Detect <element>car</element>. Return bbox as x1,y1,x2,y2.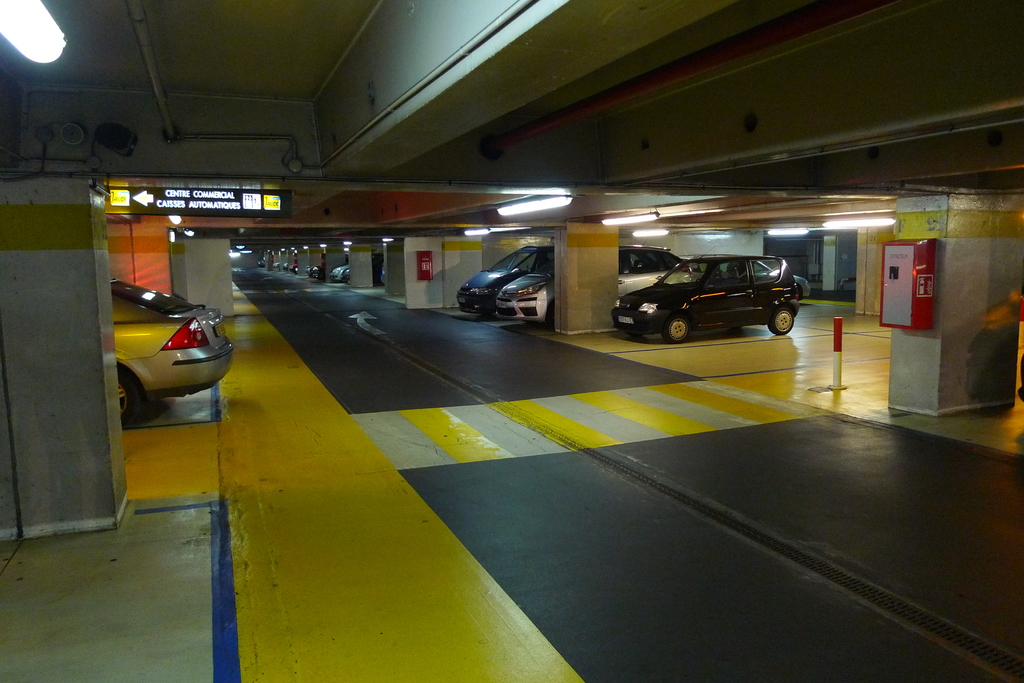
257,259,264,268.
